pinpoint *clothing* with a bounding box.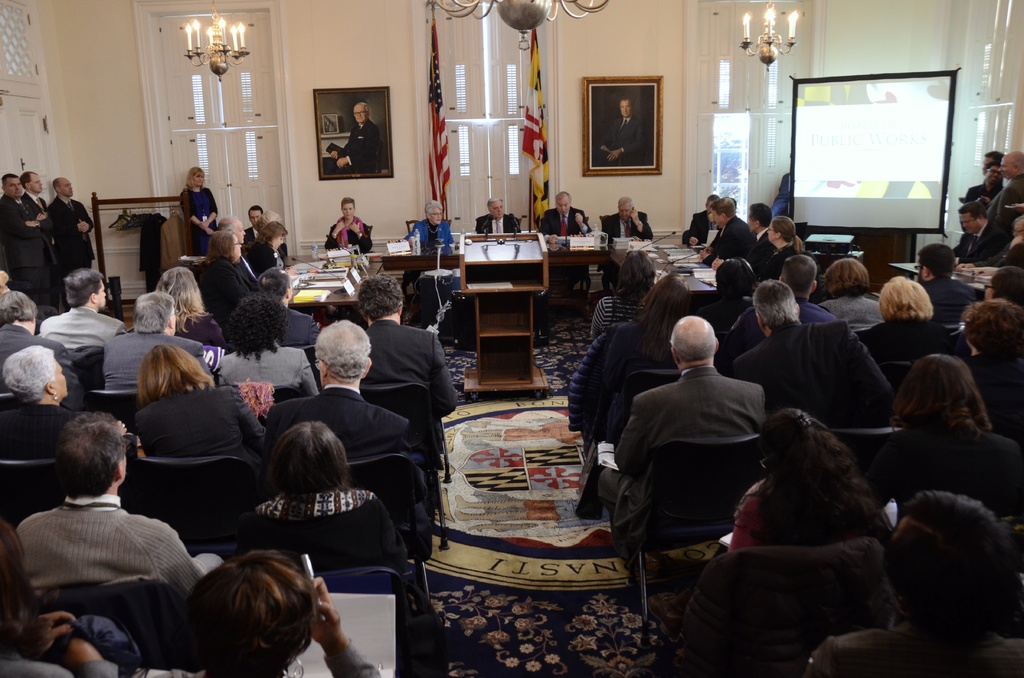
178/187/220/255.
